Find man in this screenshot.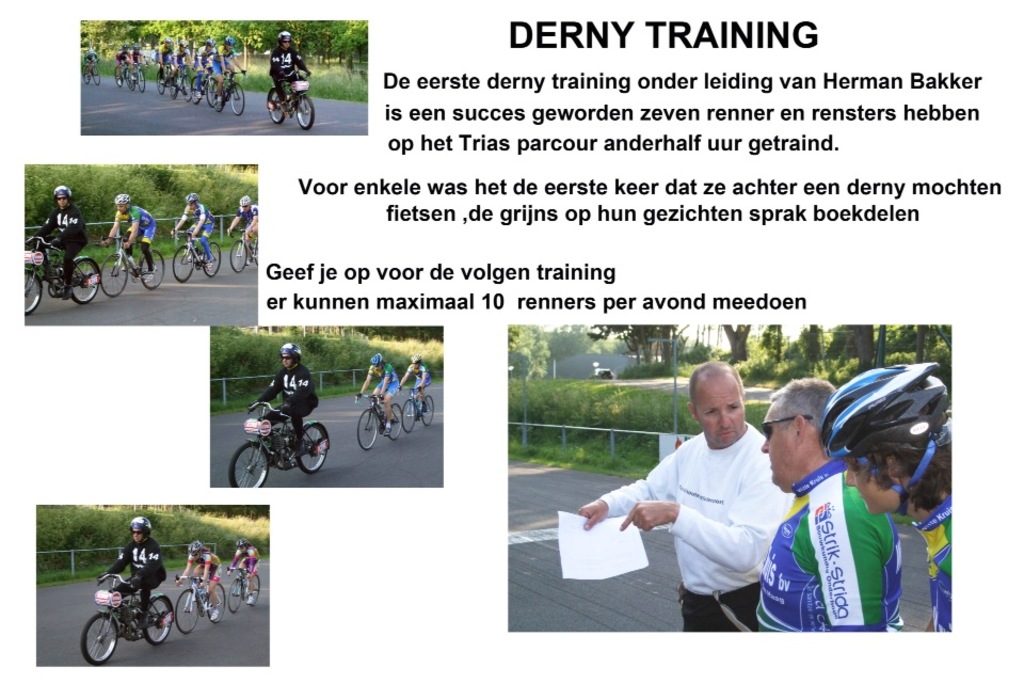
The bounding box for man is BBox(754, 375, 907, 635).
